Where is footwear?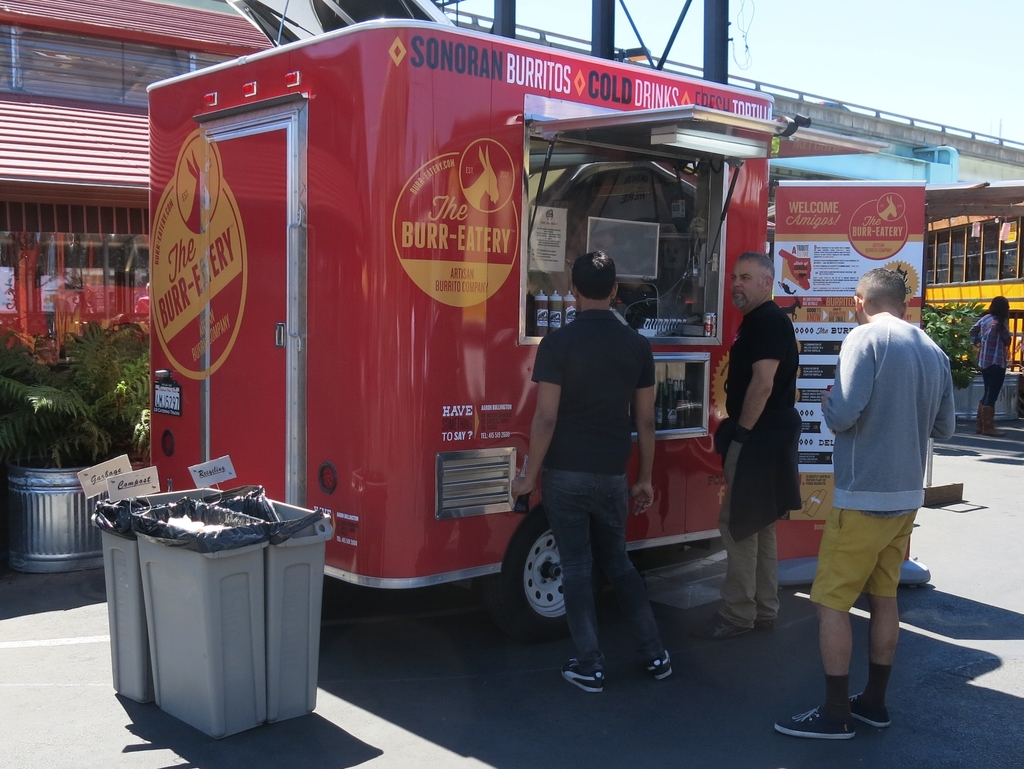
760,618,778,633.
